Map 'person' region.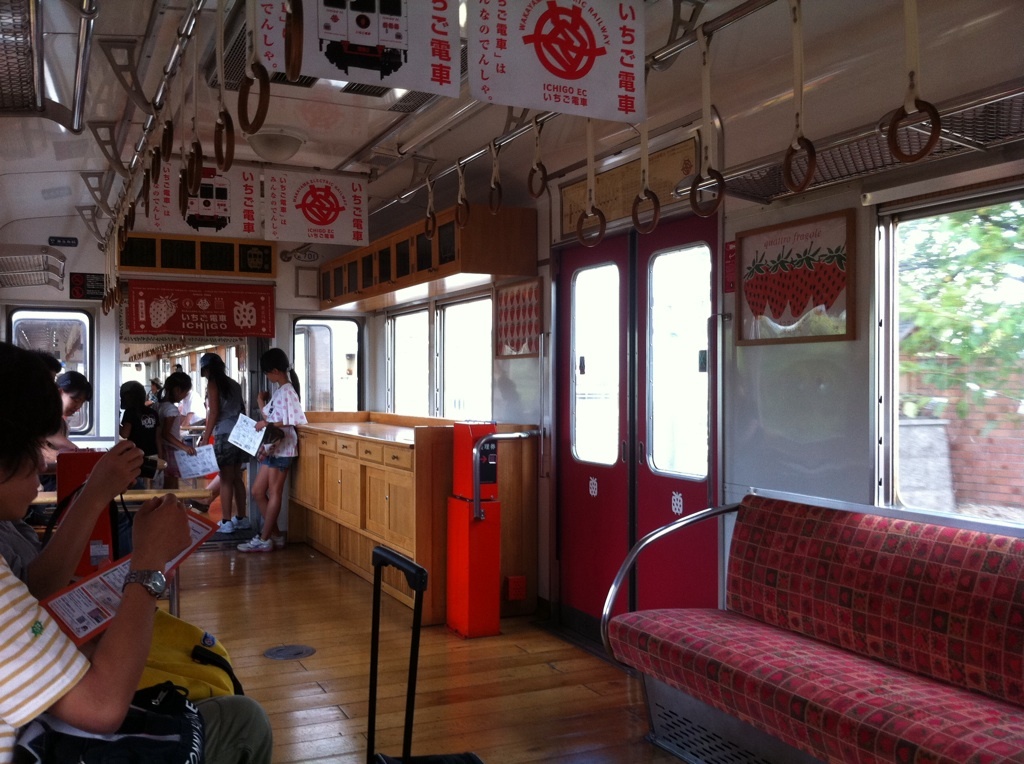
Mapped to {"left": 57, "top": 369, "right": 92, "bottom": 420}.
